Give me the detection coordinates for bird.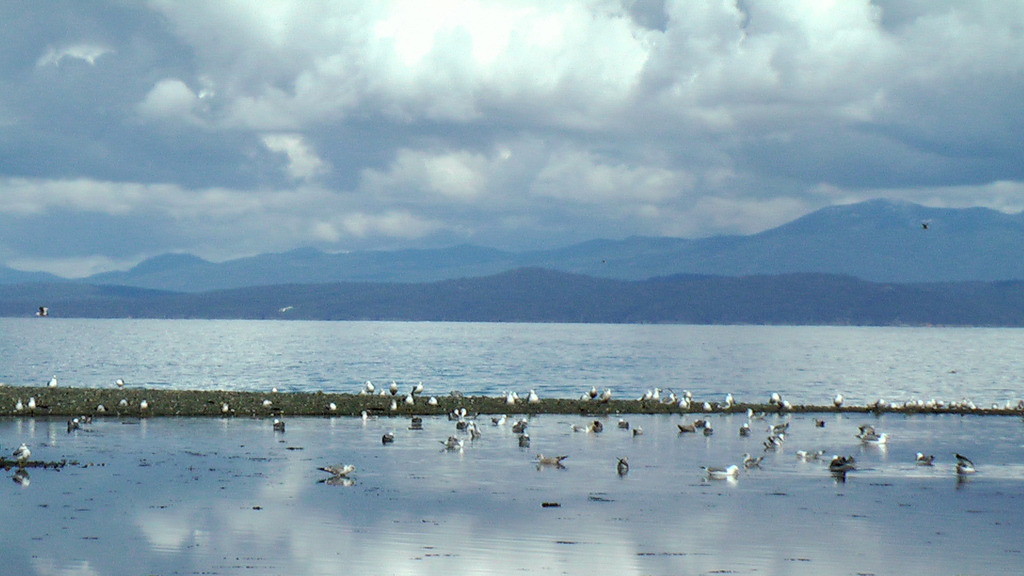
<region>217, 403, 228, 423</region>.
